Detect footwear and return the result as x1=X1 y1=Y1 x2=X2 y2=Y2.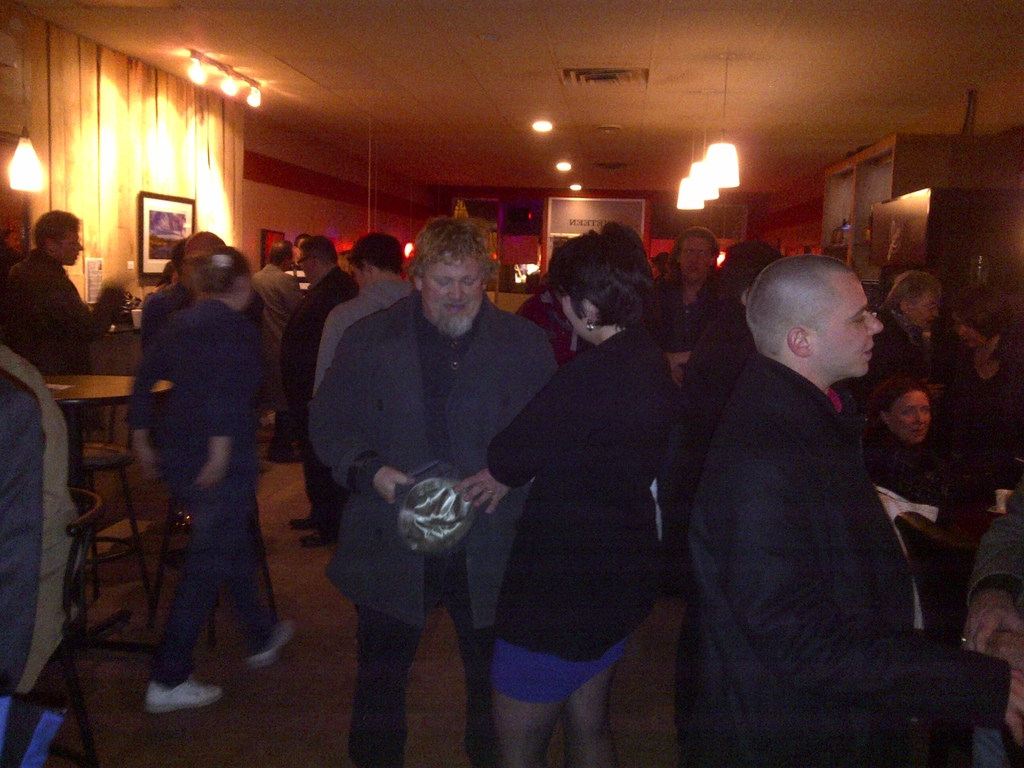
x1=303 y1=536 x2=324 y2=547.
